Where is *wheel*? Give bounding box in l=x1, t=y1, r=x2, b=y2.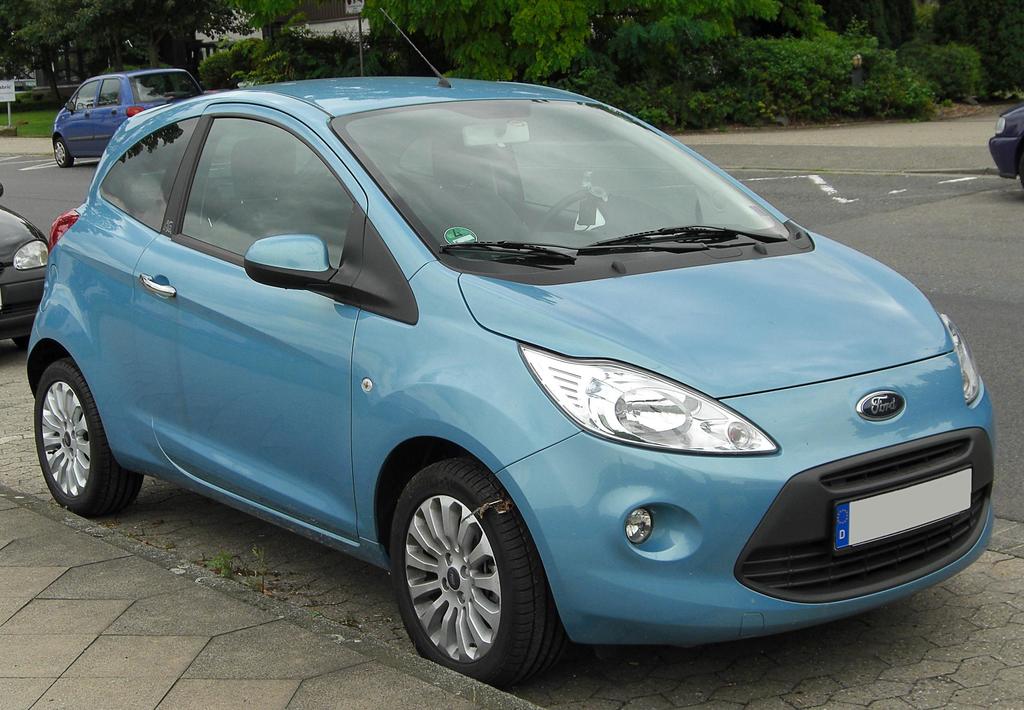
l=51, t=134, r=68, b=170.
